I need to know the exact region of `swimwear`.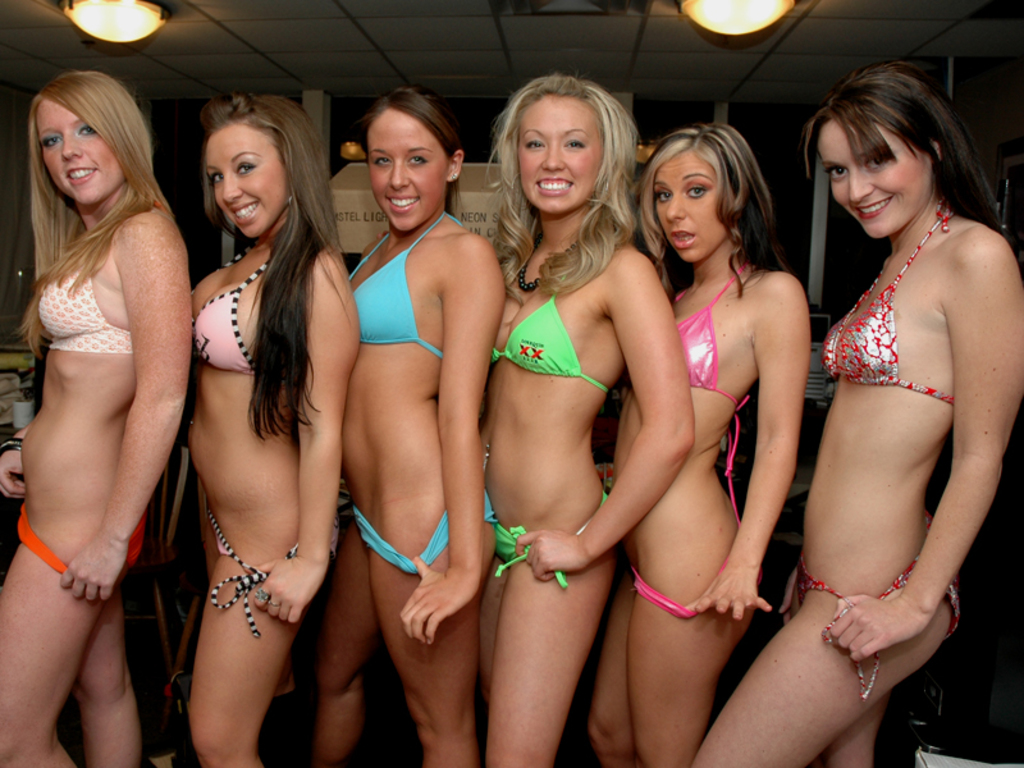
Region: bbox=[206, 498, 342, 640].
